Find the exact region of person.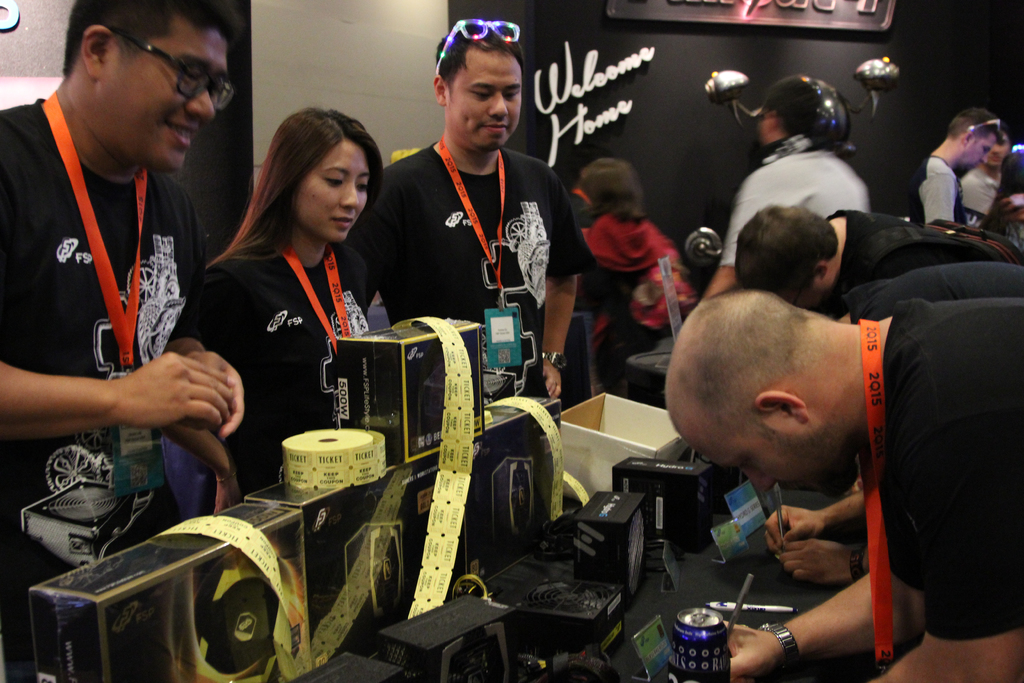
Exact region: [0,0,243,682].
